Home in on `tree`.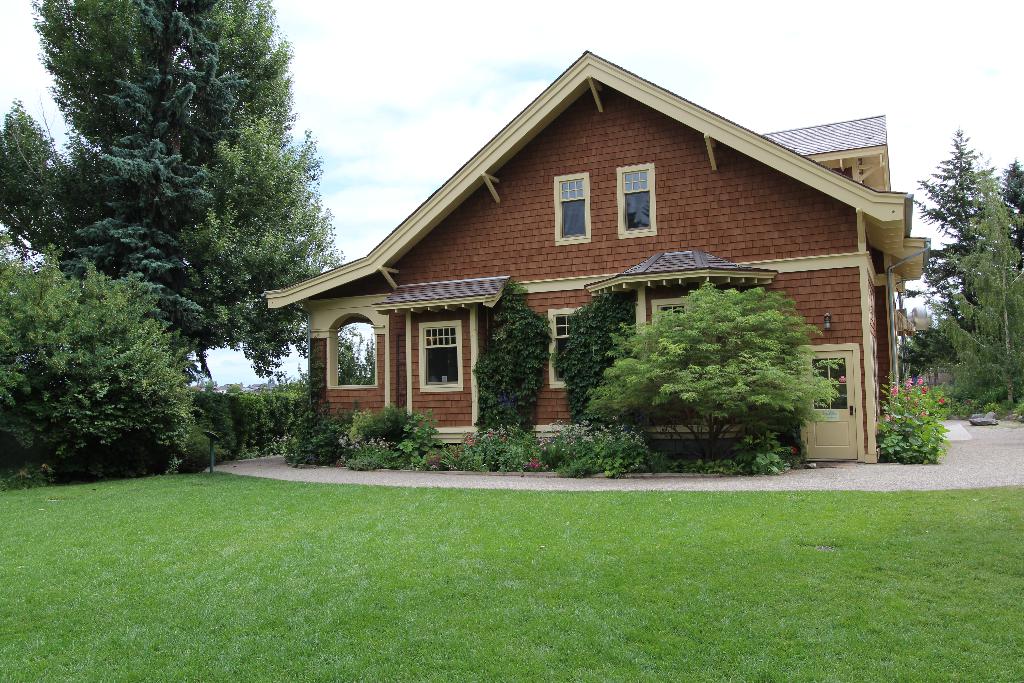
Homed in at rect(911, 131, 998, 331).
